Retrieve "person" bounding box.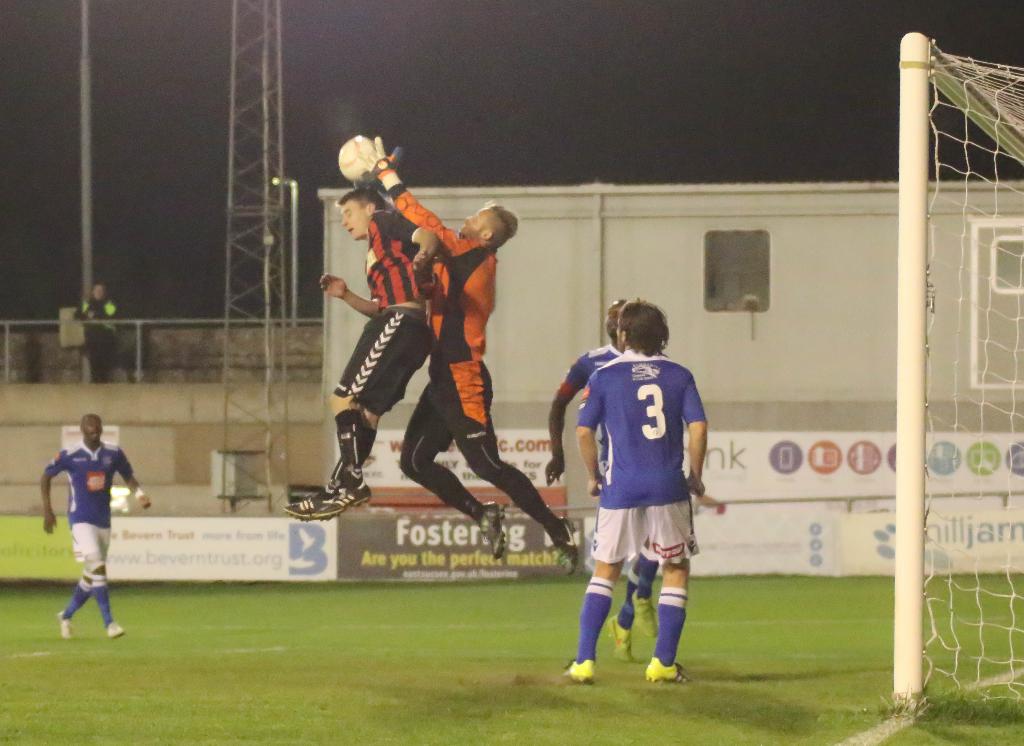
Bounding box: left=542, top=299, right=662, bottom=664.
